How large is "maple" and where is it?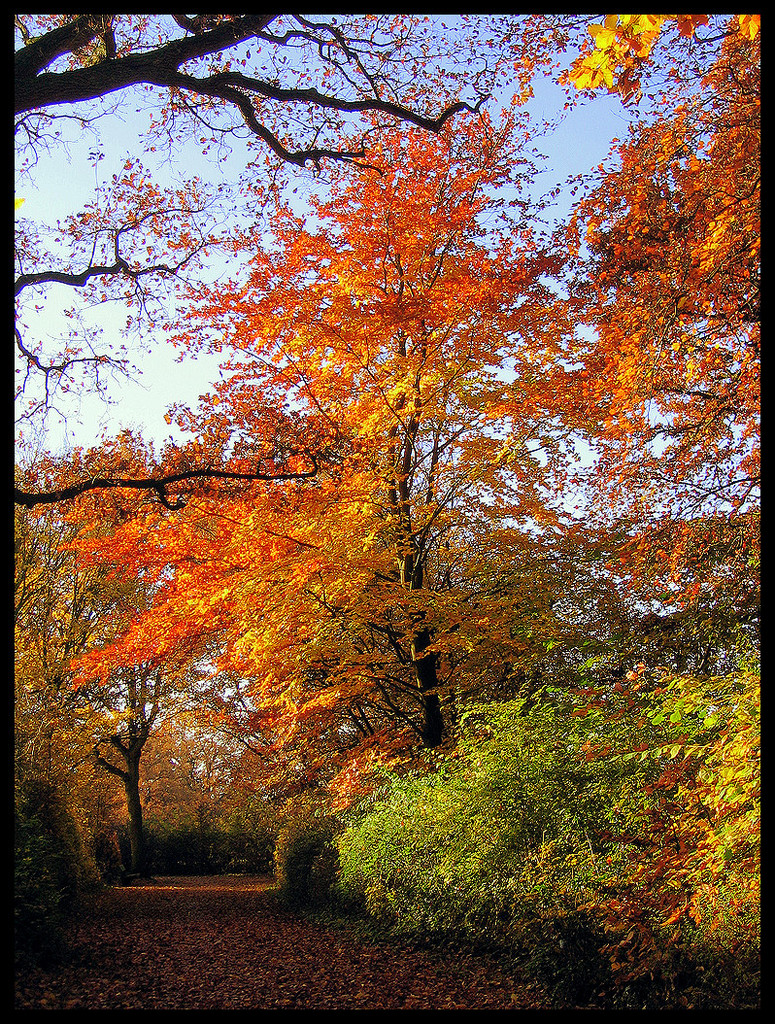
Bounding box: x1=194, y1=108, x2=451, y2=757.
